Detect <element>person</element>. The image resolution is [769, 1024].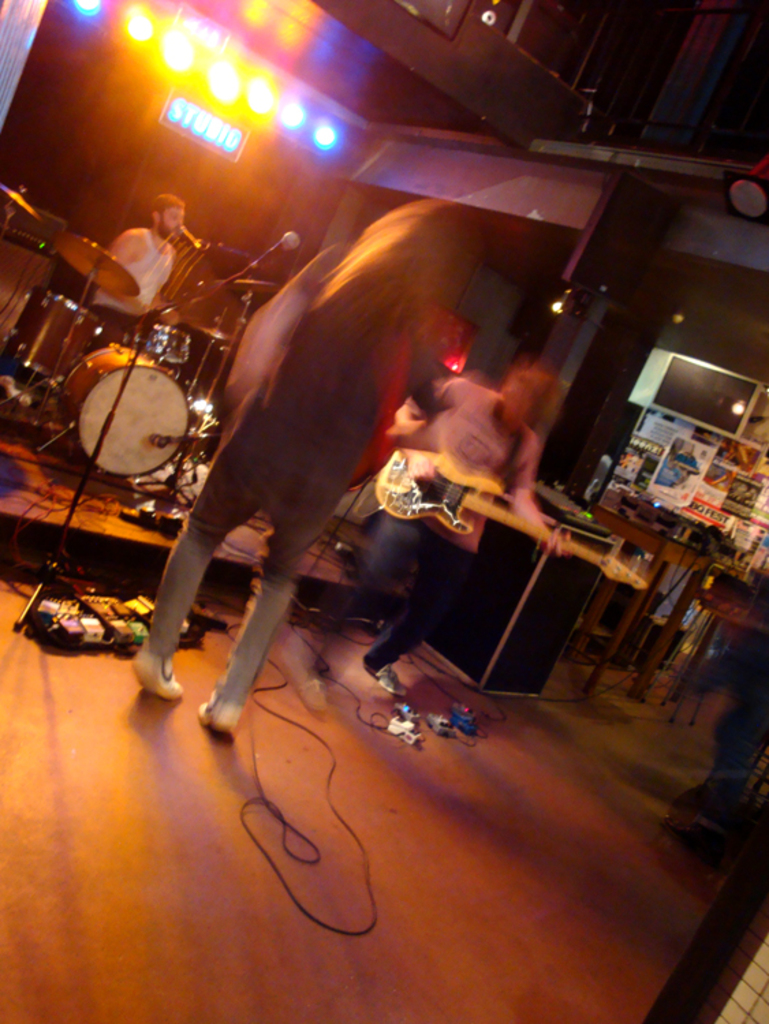
l=130, t=197, r=452, b=741.
